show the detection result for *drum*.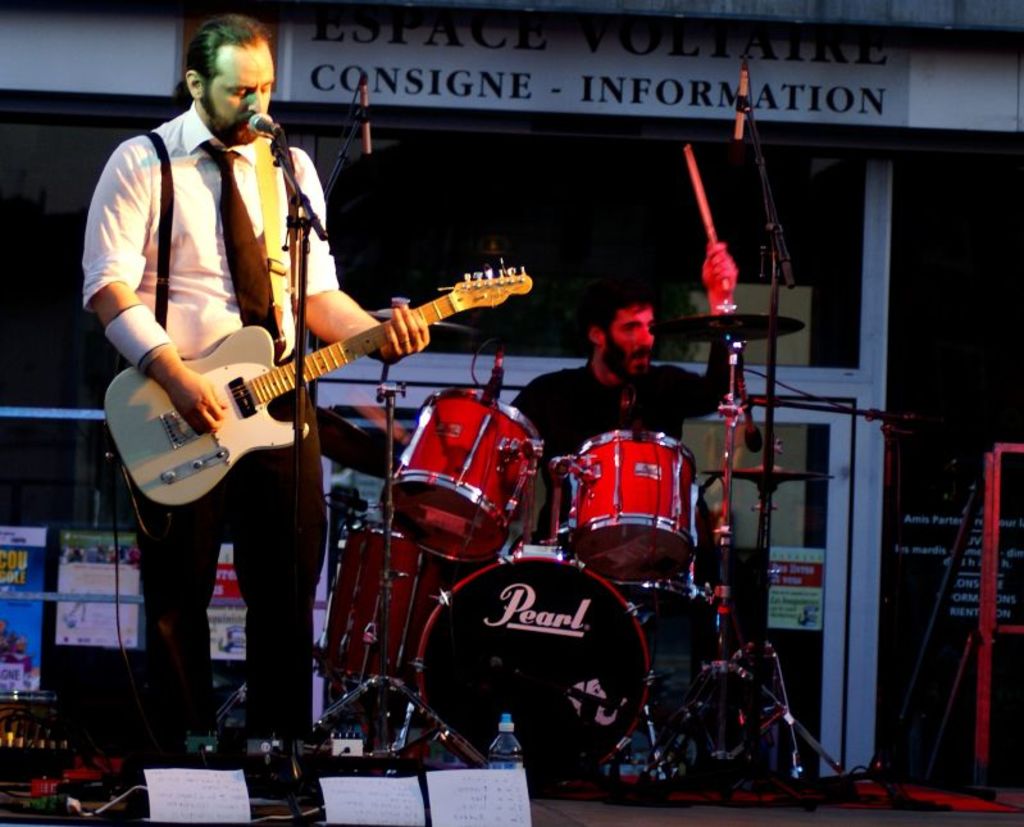
select_region(417, 553, 659, 790).
